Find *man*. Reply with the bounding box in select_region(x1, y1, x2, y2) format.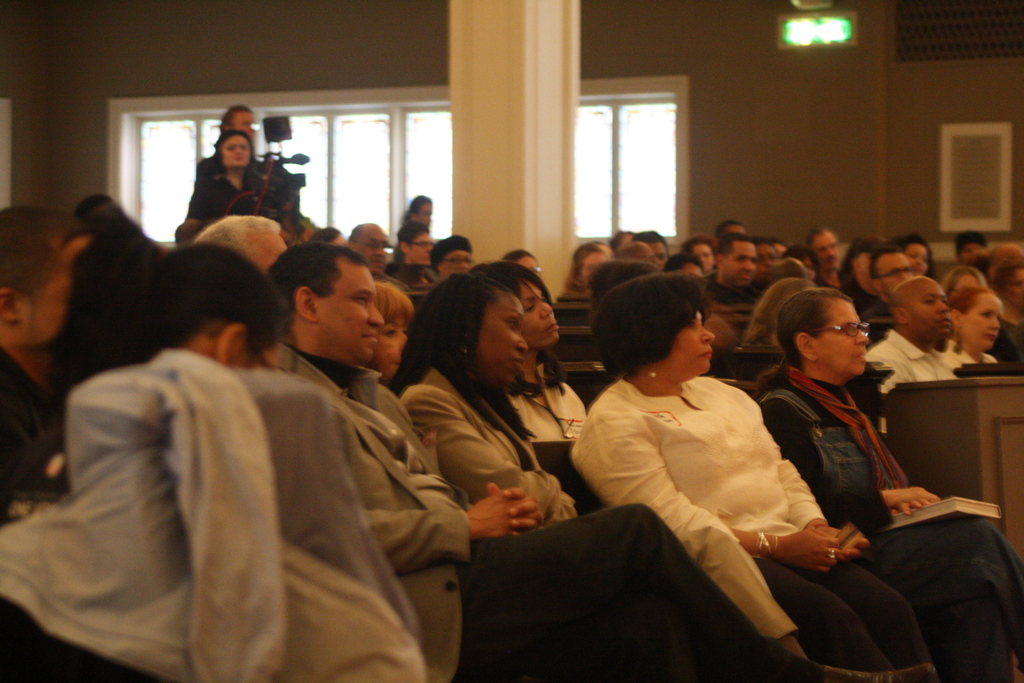
select_region(0, 204, 131, 534).
